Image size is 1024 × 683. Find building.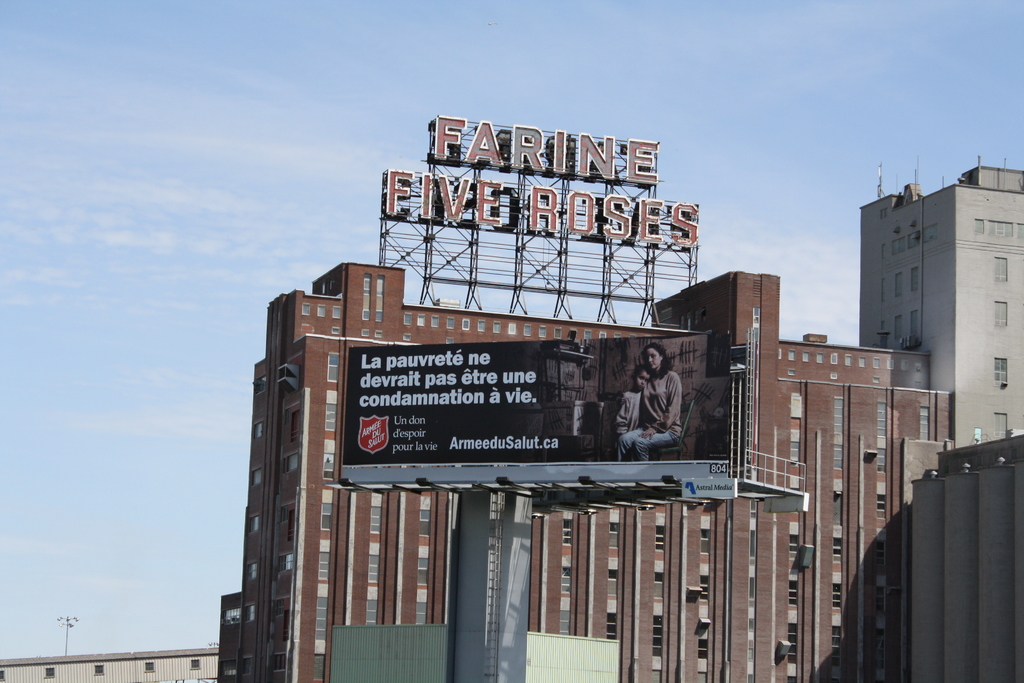
220,263,950,682.
